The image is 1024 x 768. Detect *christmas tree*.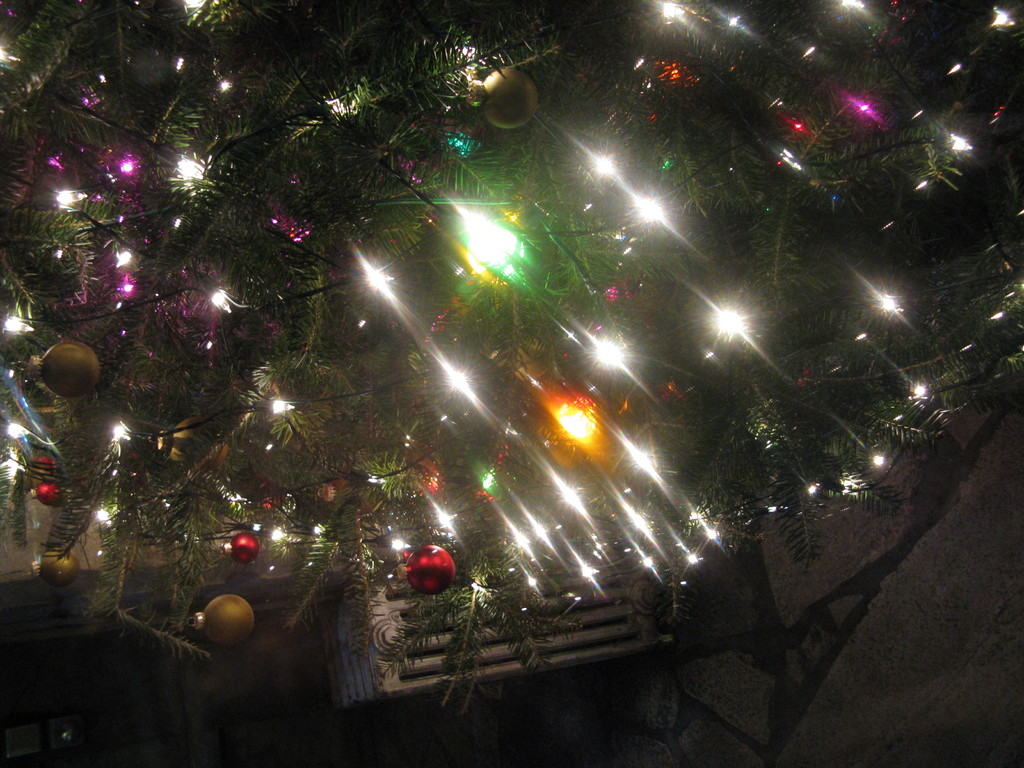
Detection: 3/0/1023/719.
